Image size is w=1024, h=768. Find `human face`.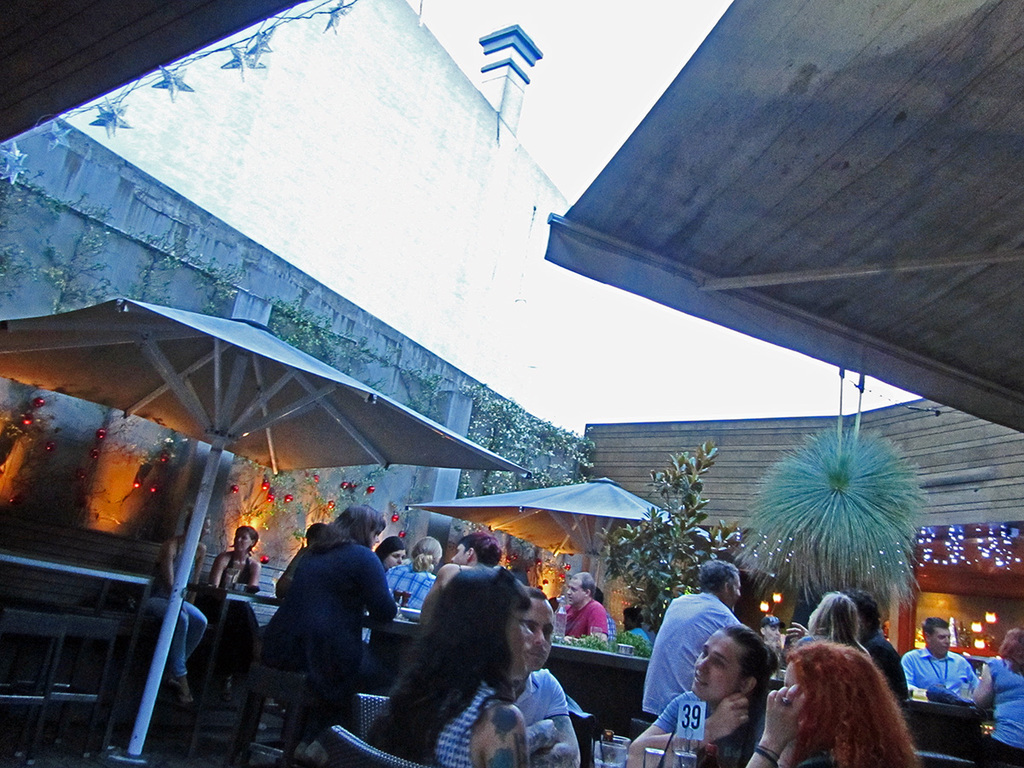
[928,629,951,655].
